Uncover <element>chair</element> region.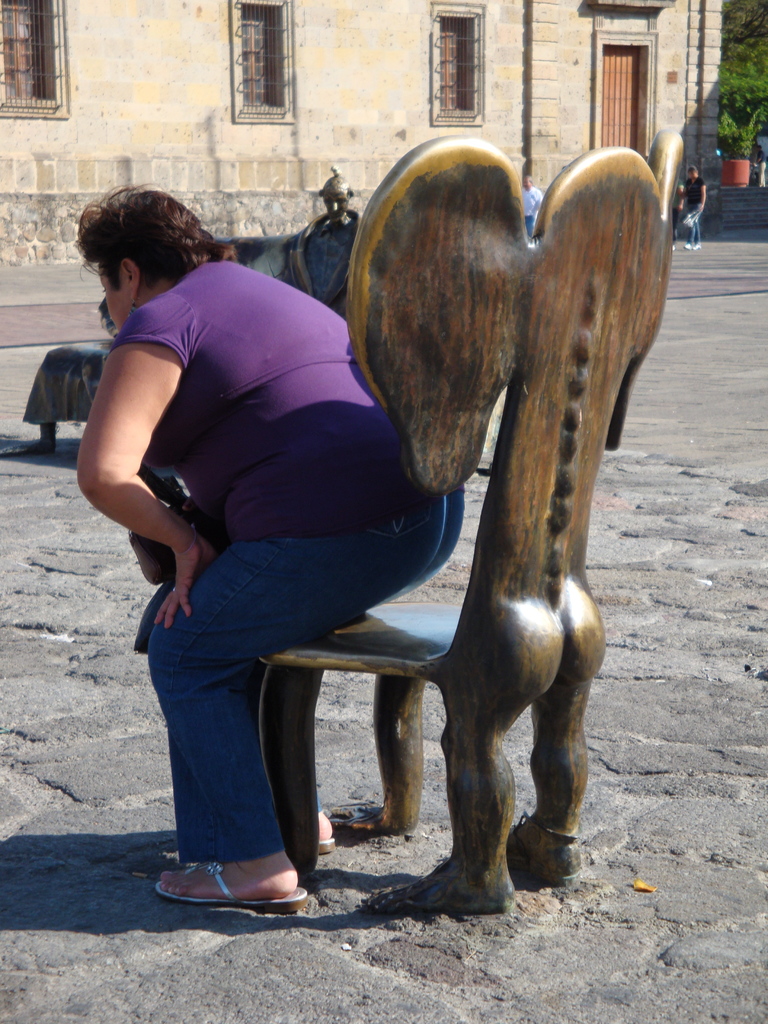
Uncovered: 182:131:664:913.
